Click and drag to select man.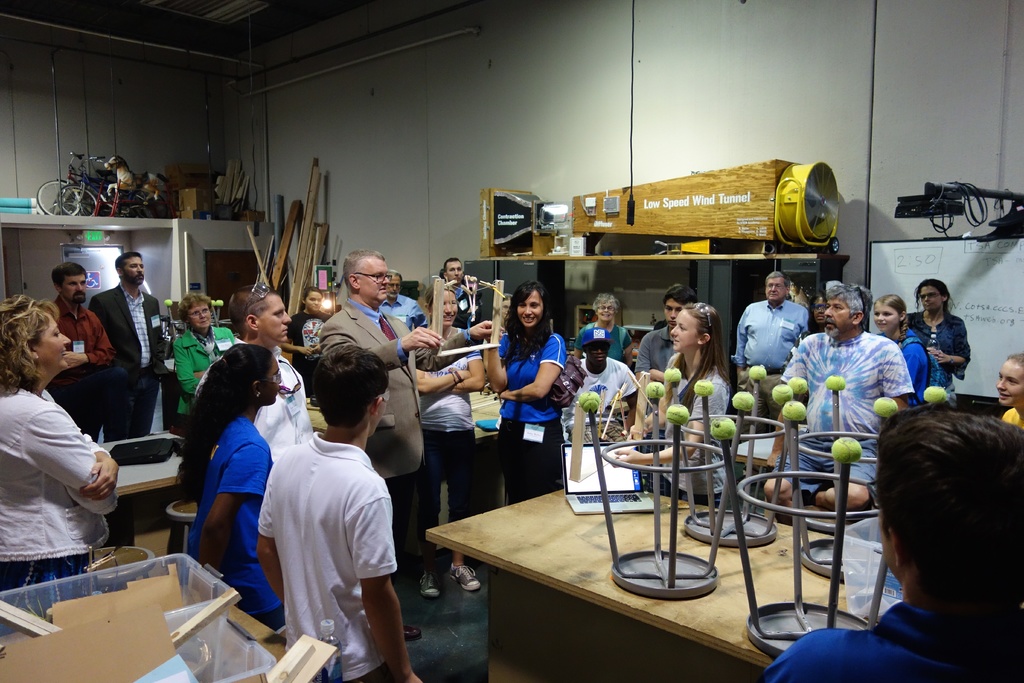
Selection: (x1=46, y1=261, x2=117, y2=444).
